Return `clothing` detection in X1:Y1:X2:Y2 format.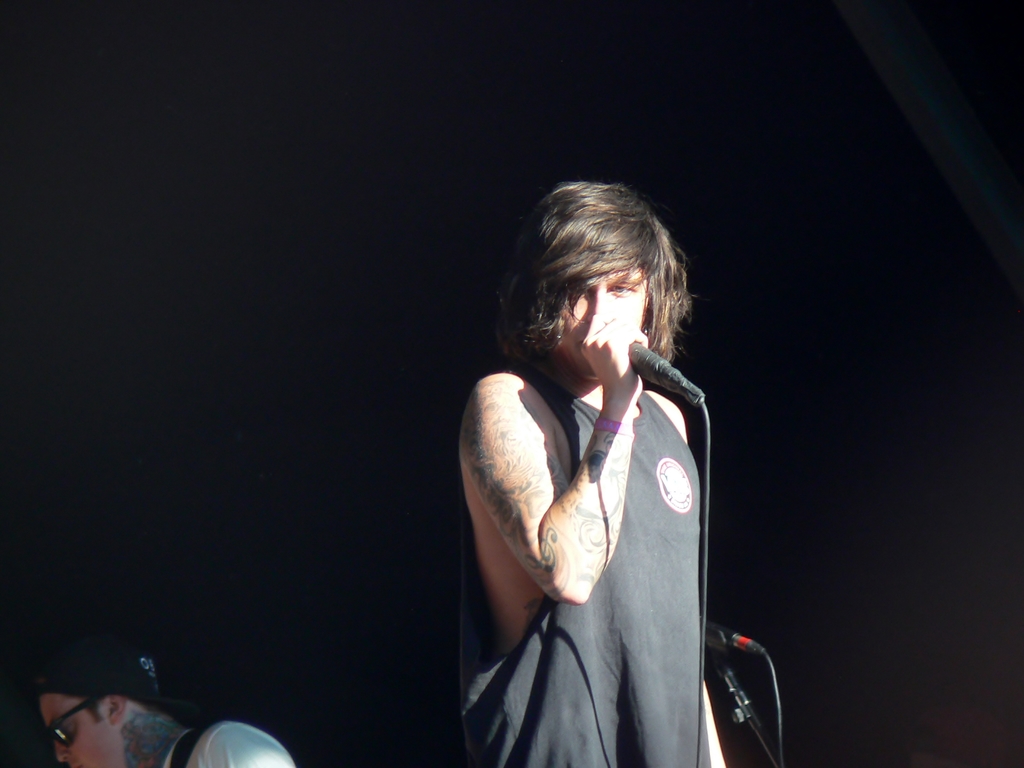
463:364:712:767.
